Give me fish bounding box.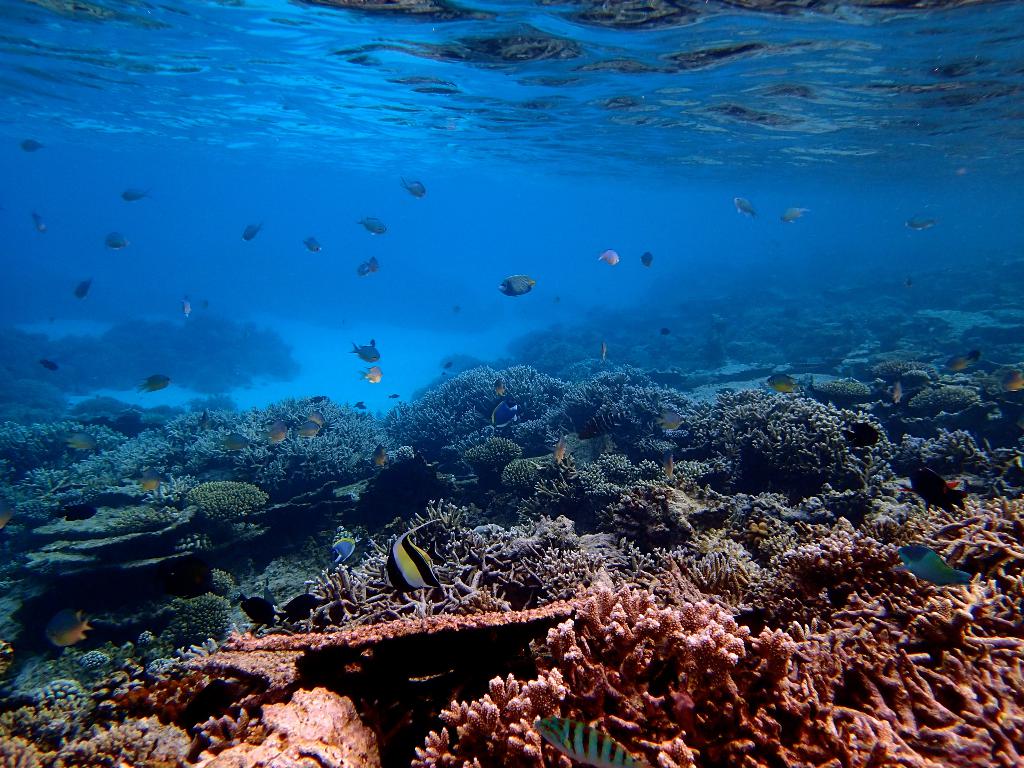
locate(38, 357, 56, 373).
